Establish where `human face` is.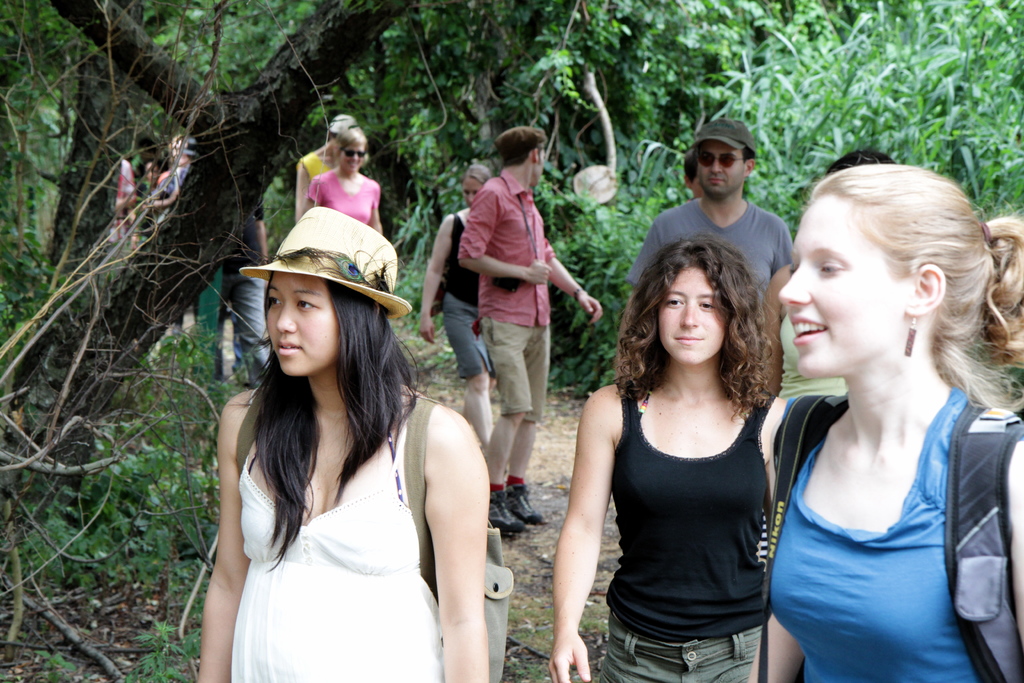
Established at rect(780, 195, 909, 379).
